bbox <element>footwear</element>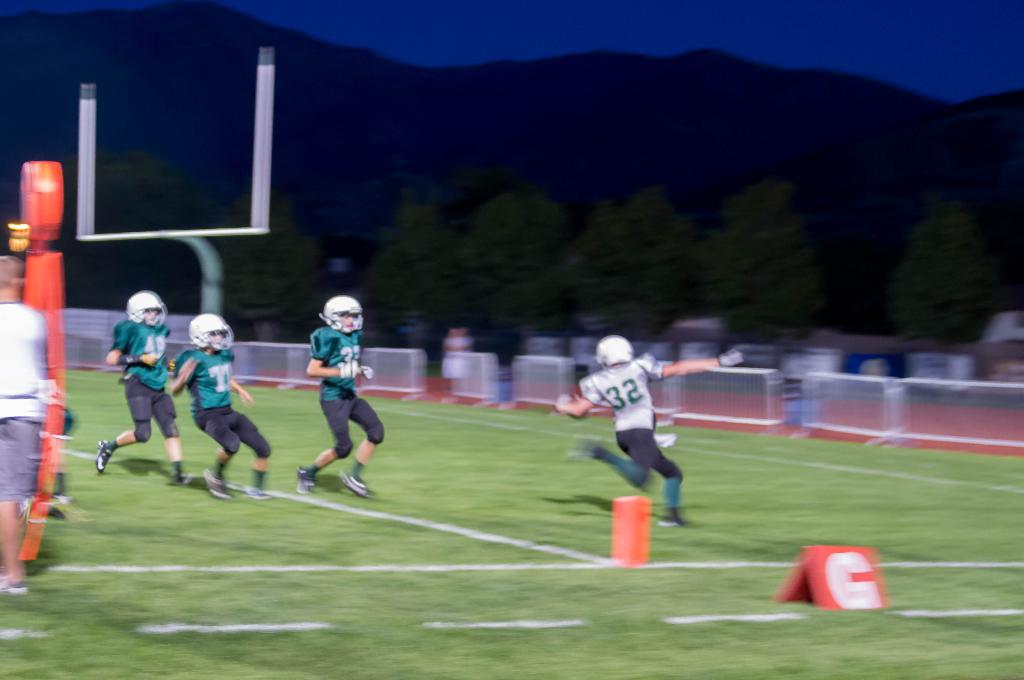
201,466,235,503
